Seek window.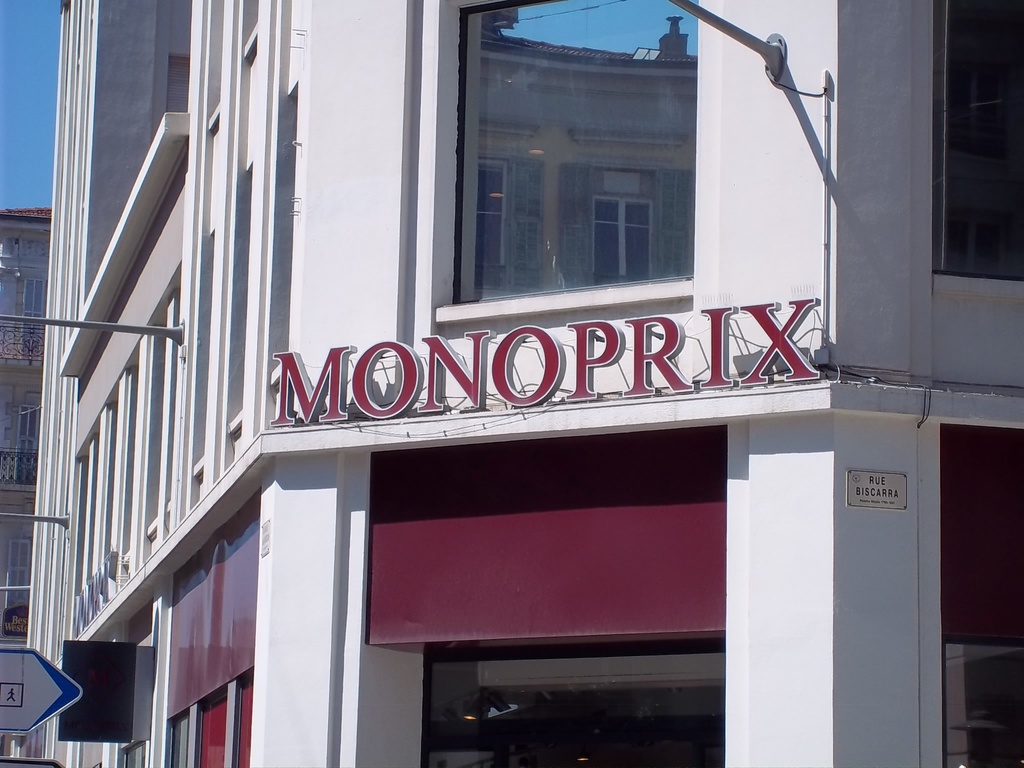
[x1=939, y1=424, x2=1023, y2=764].
